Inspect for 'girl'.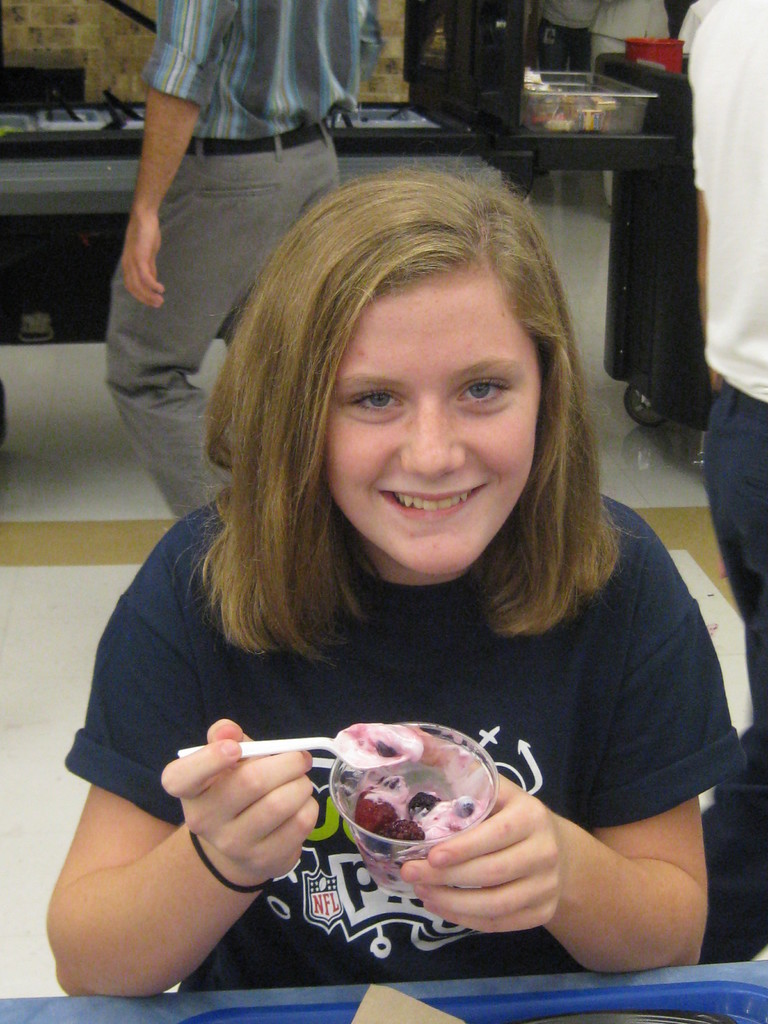
Inspection: [46, 161, 753, 998].
